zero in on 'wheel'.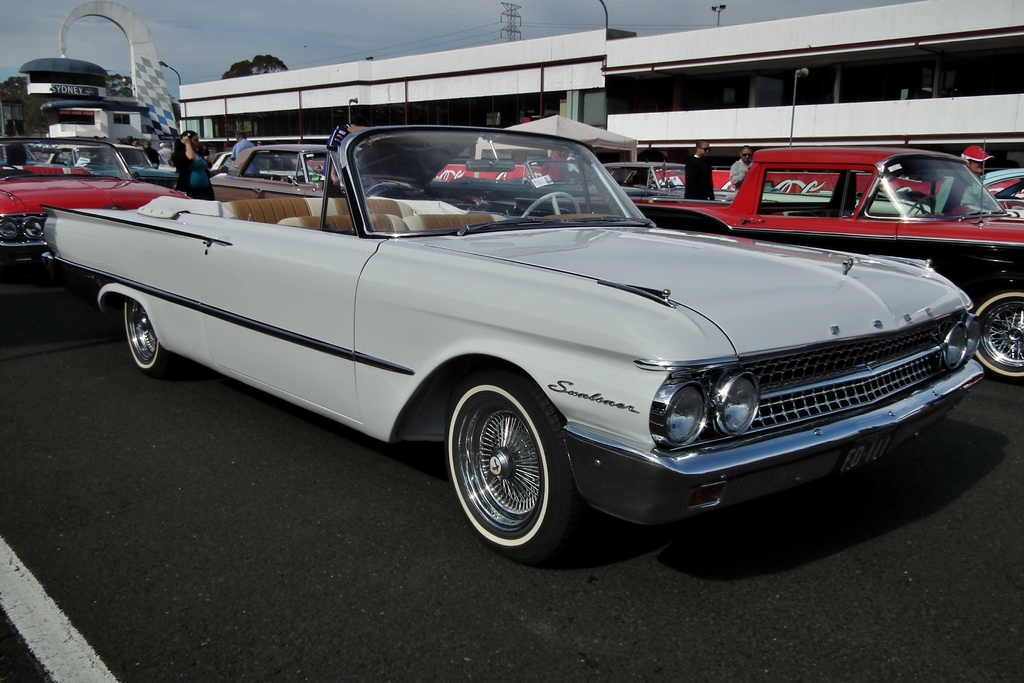
Zeroed in: <bbox>450, 382, 572, 545</bbox>.
